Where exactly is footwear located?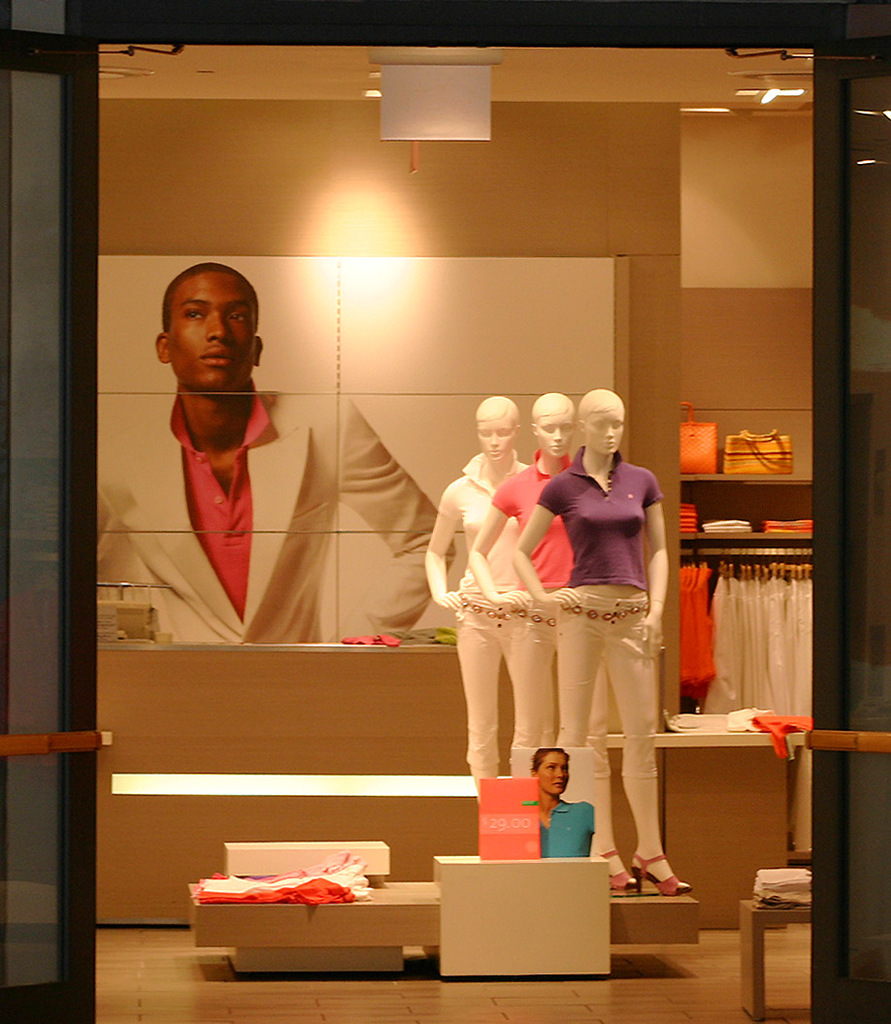
Its bounding box is region(628, 849, 697, 902).
